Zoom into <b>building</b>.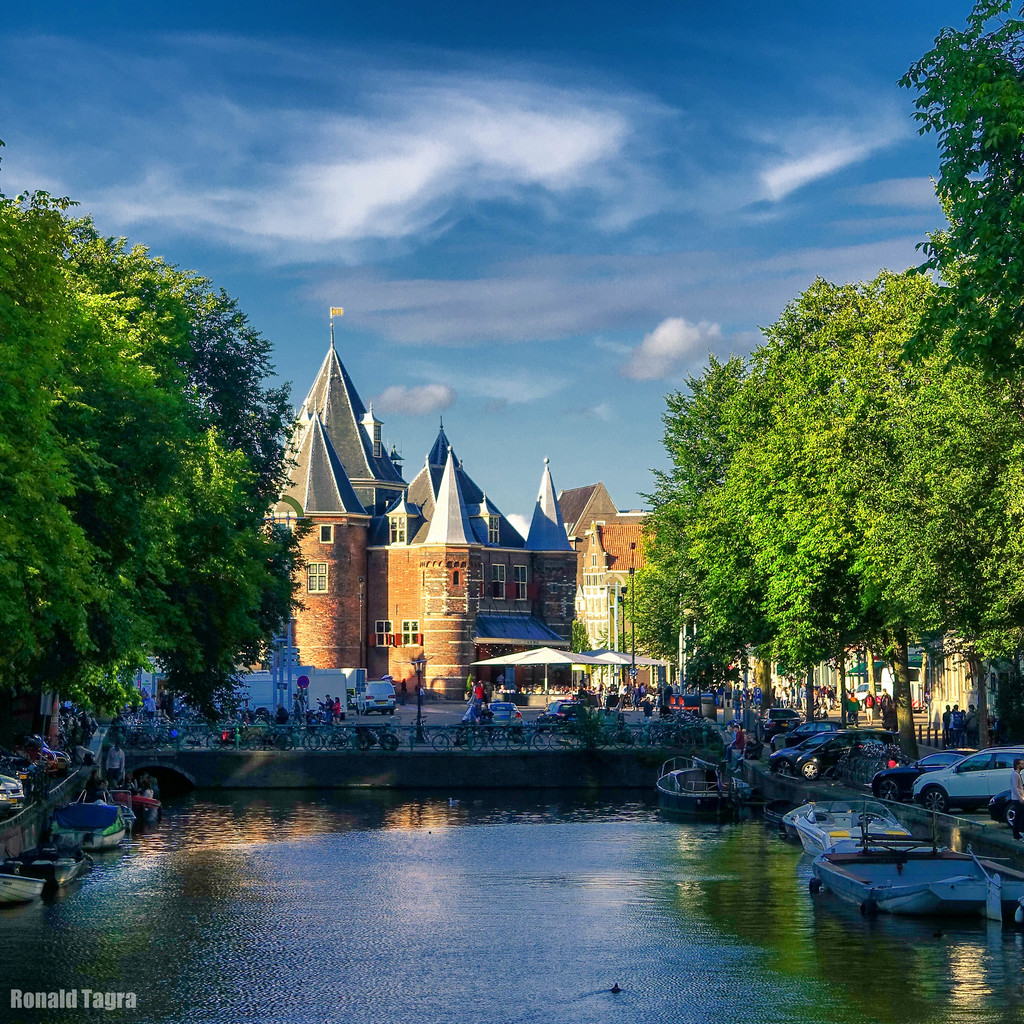
Zoom target: bbox=[731, 638, 991, 743].
